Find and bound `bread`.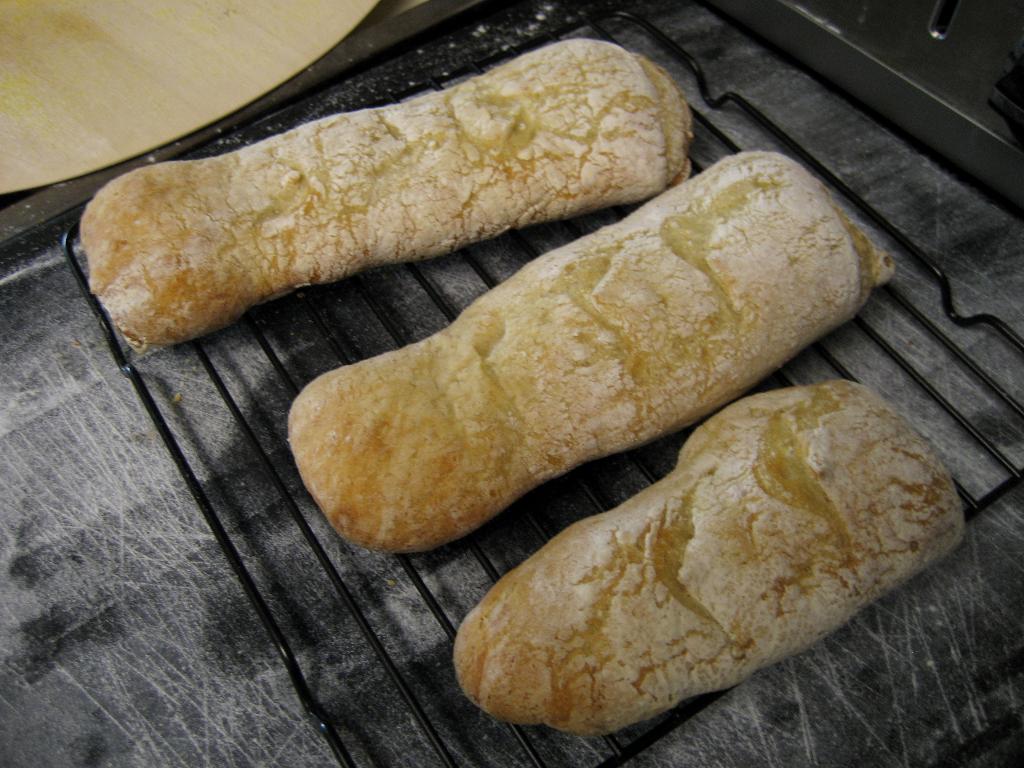
Bound: (288, 148, 897, 543).
